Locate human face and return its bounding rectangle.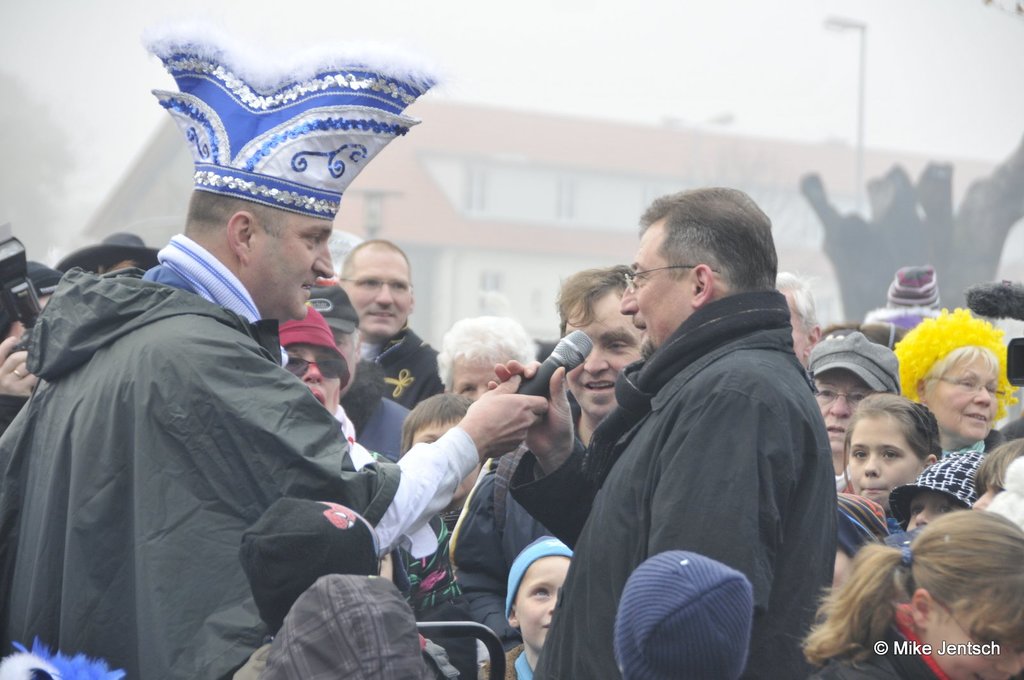
select_region(846, 423, 922, 516).
